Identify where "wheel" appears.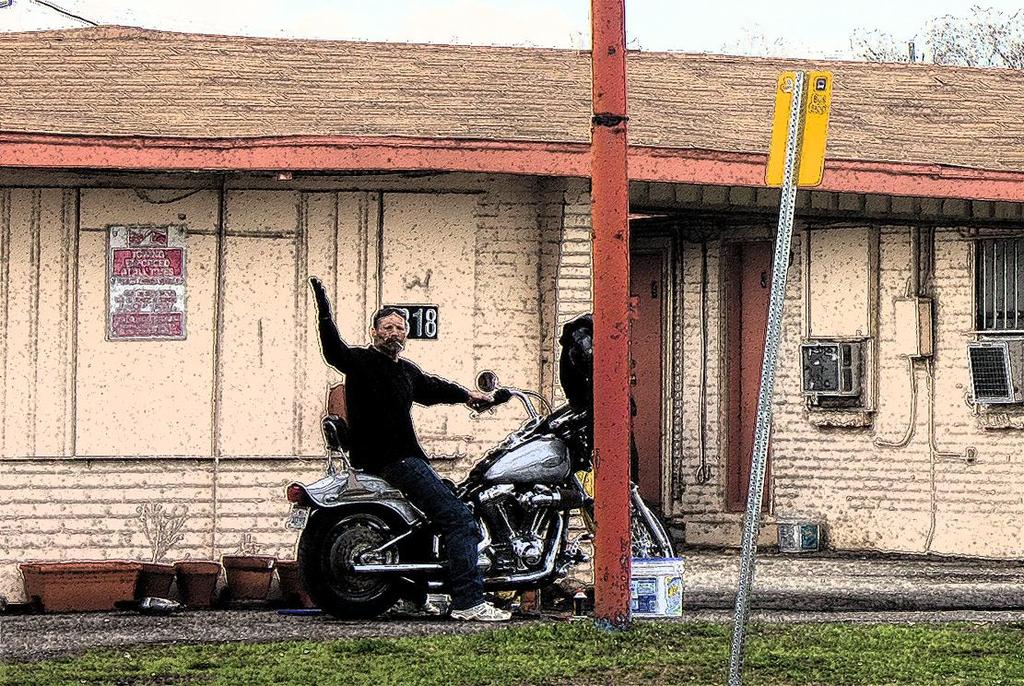
Appears at <region>308, 522, 403, 613</region>.
